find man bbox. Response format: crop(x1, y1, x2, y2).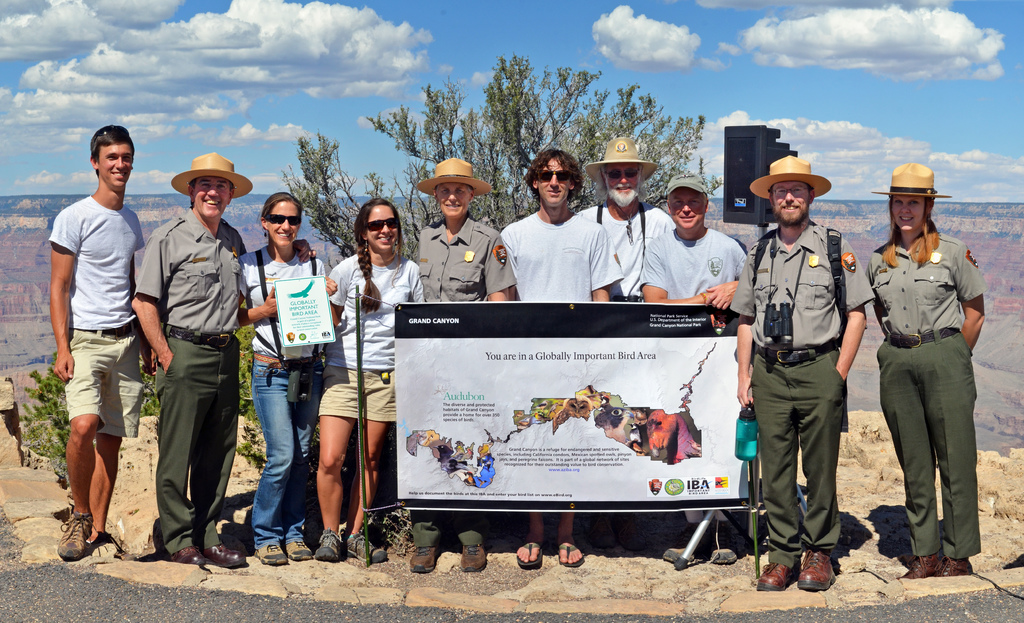
crop(635, 174, 742, 565).
